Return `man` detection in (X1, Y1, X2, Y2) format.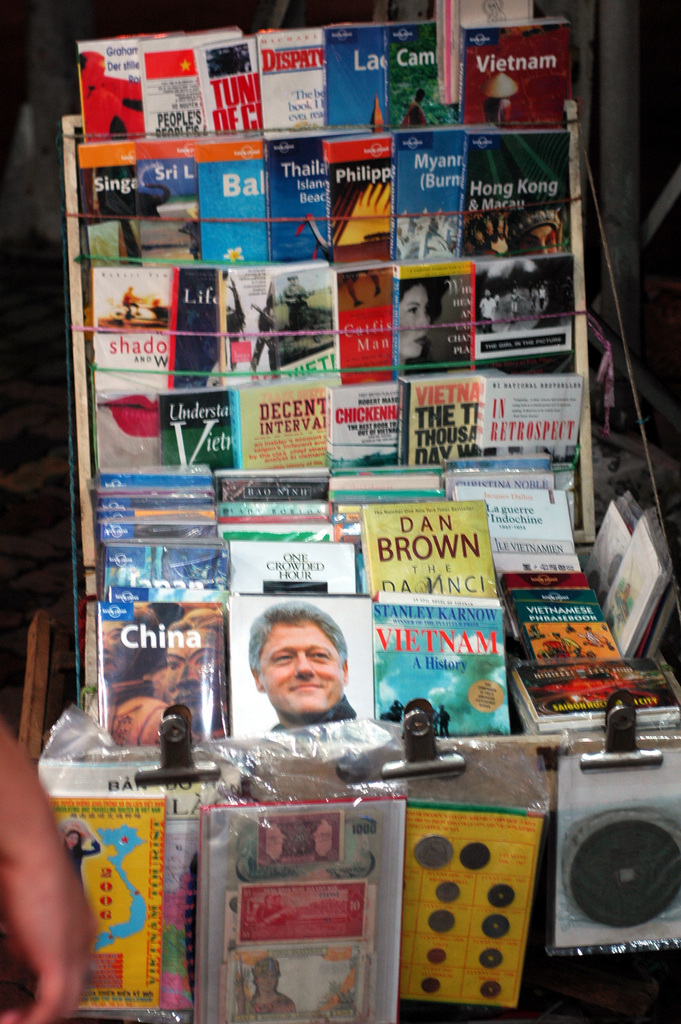
(284, 273, 309, 332).
